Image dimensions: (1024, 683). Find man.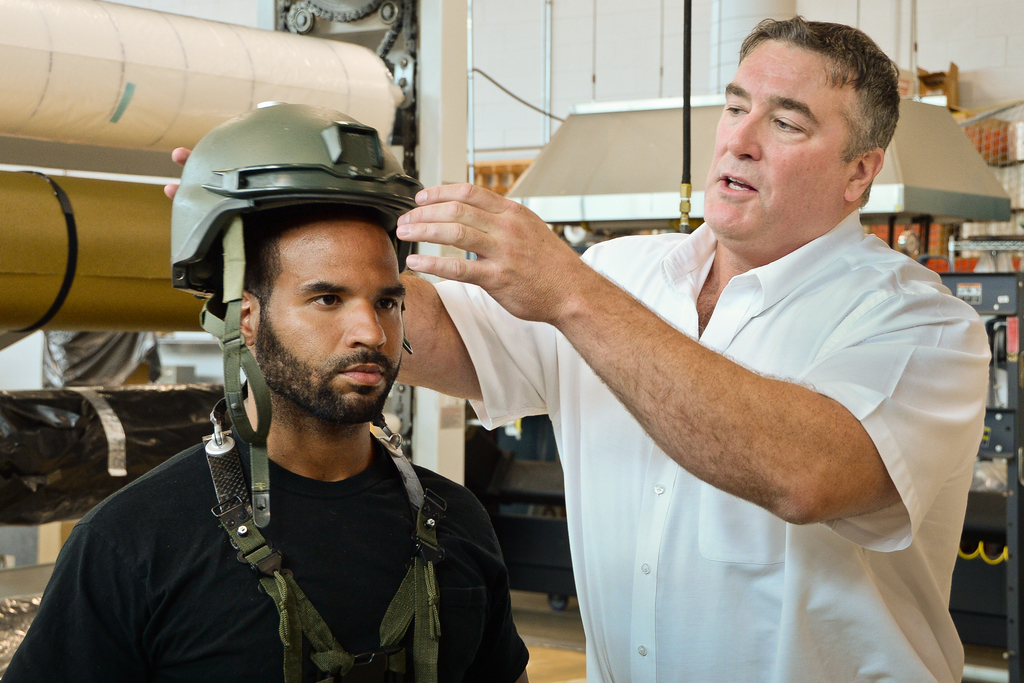
Rect(164, 13, 991, 682).
